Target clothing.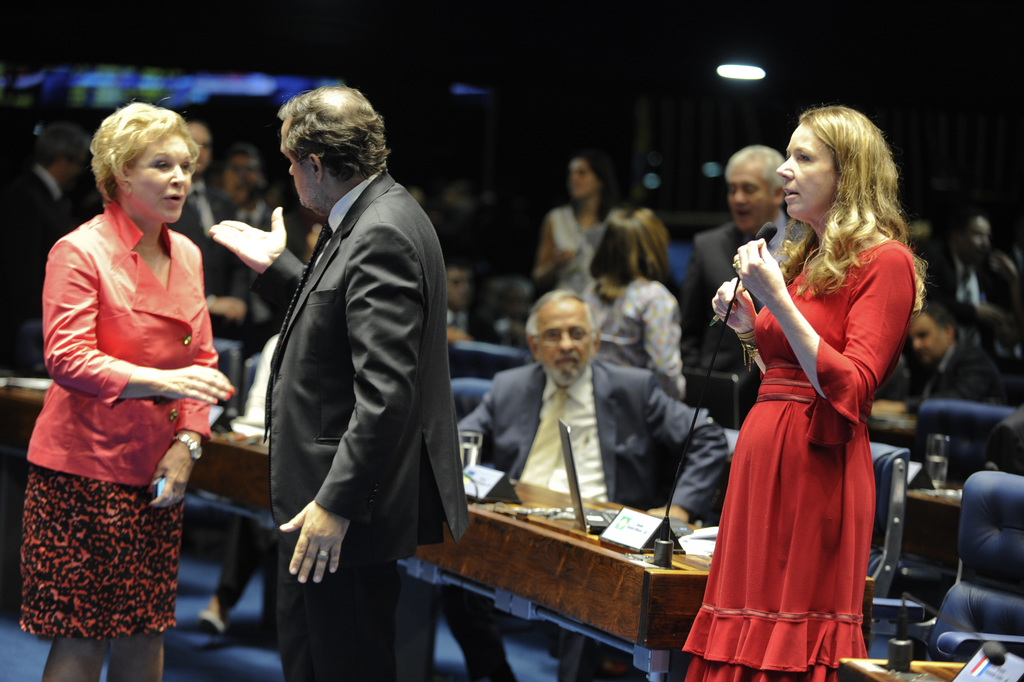
Target region: <bbox>679, 227, 914, 681</bbox>.
